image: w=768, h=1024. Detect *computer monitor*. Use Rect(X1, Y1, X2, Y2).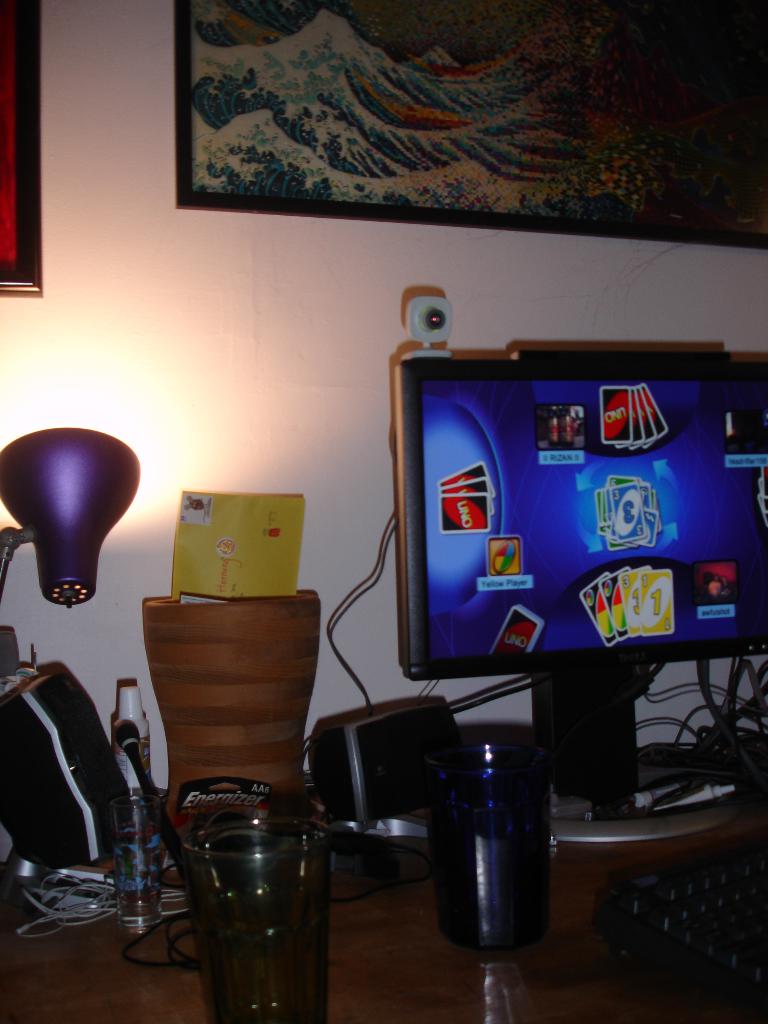
Rect(391, 324, 744, 756).
